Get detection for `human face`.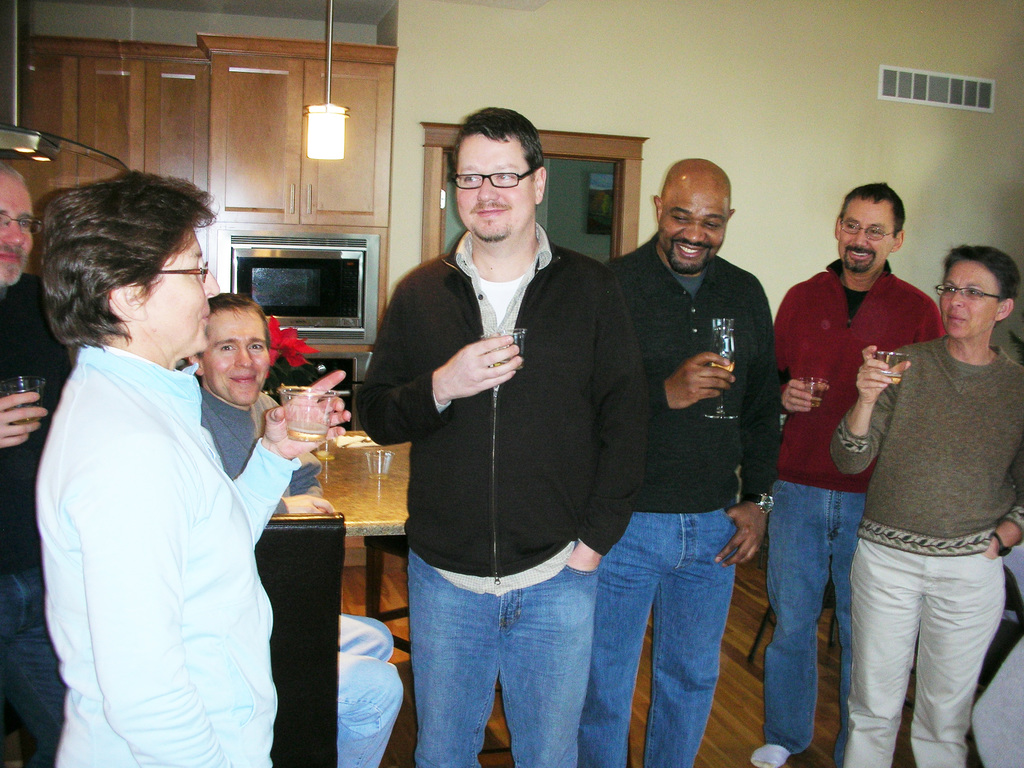
Detection: [left=135, top=239, right=217, bottom=369].
